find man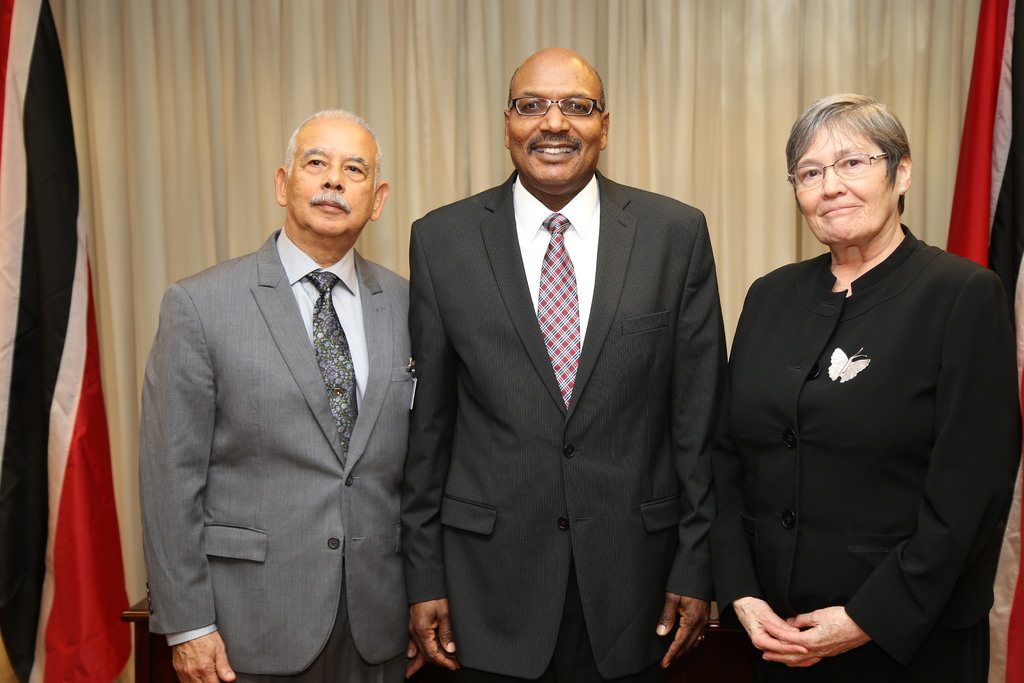
pyautogui.locateOnScreen(406, 45, 733, 682)
